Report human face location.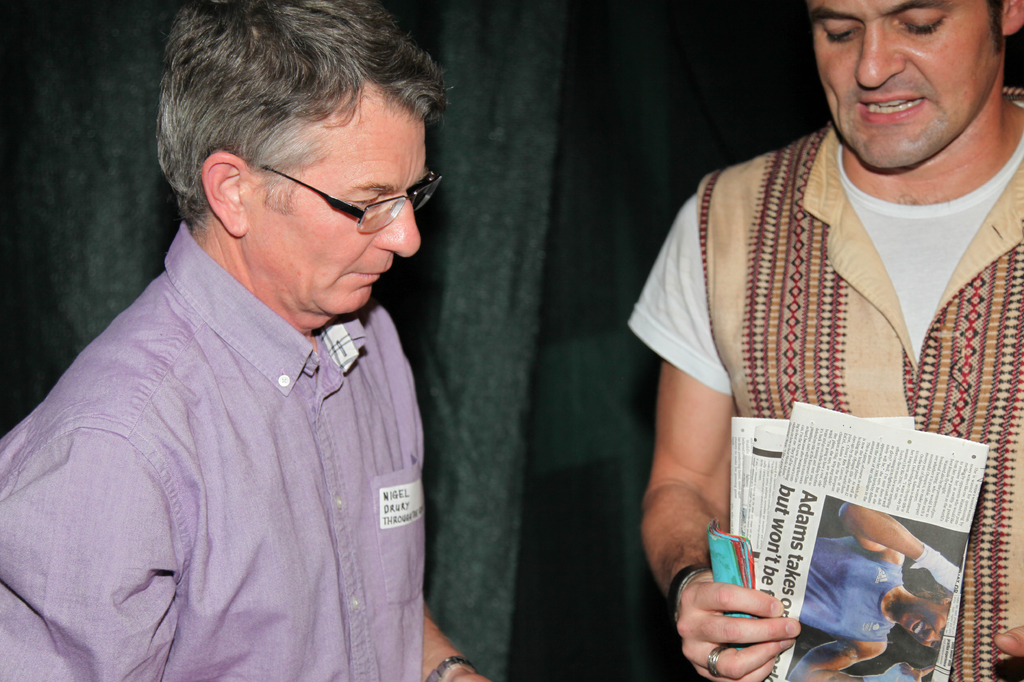
Report: <bbox>803, 0, 999, 171</bbox>.
